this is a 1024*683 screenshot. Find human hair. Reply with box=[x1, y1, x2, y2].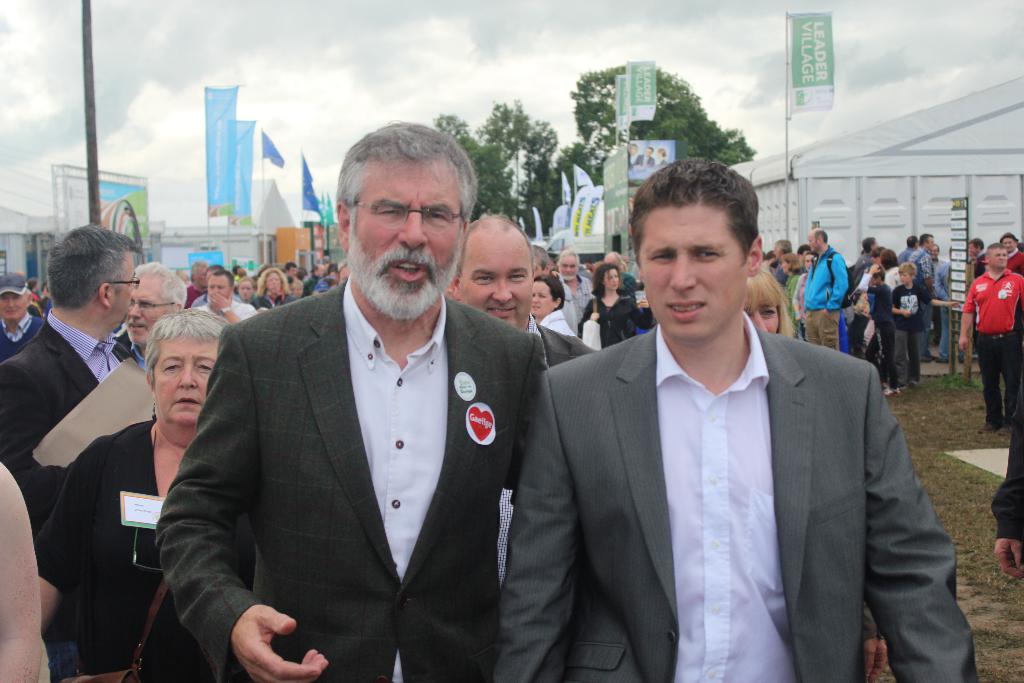
box=[589, 262, 620, 297].
